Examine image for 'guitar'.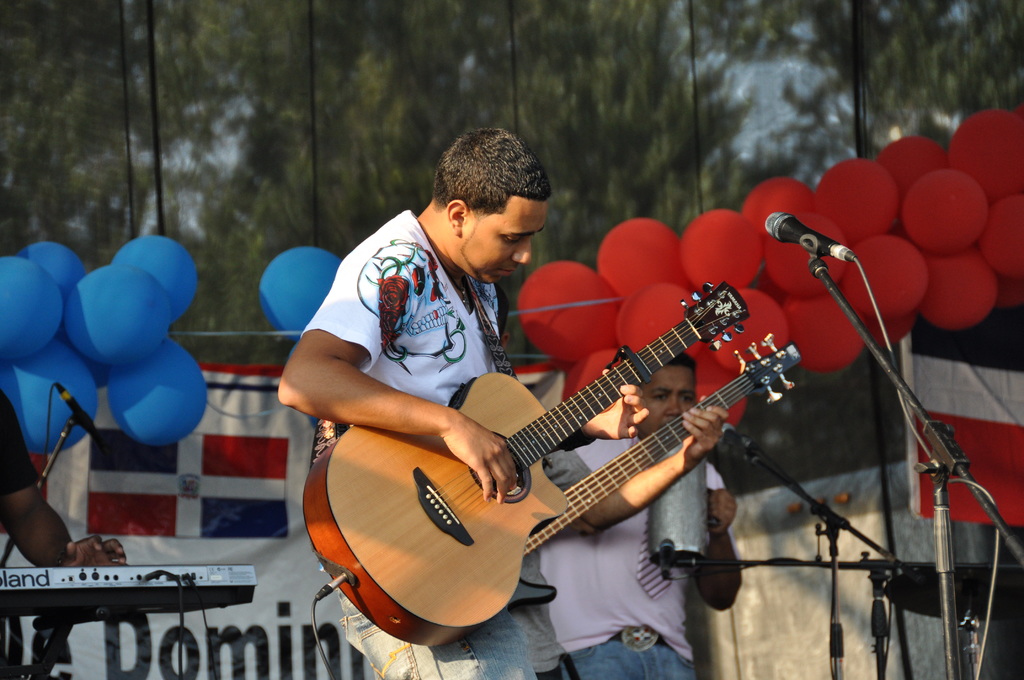
Examination result: left=303, top=275, right=750, bottom=646.
